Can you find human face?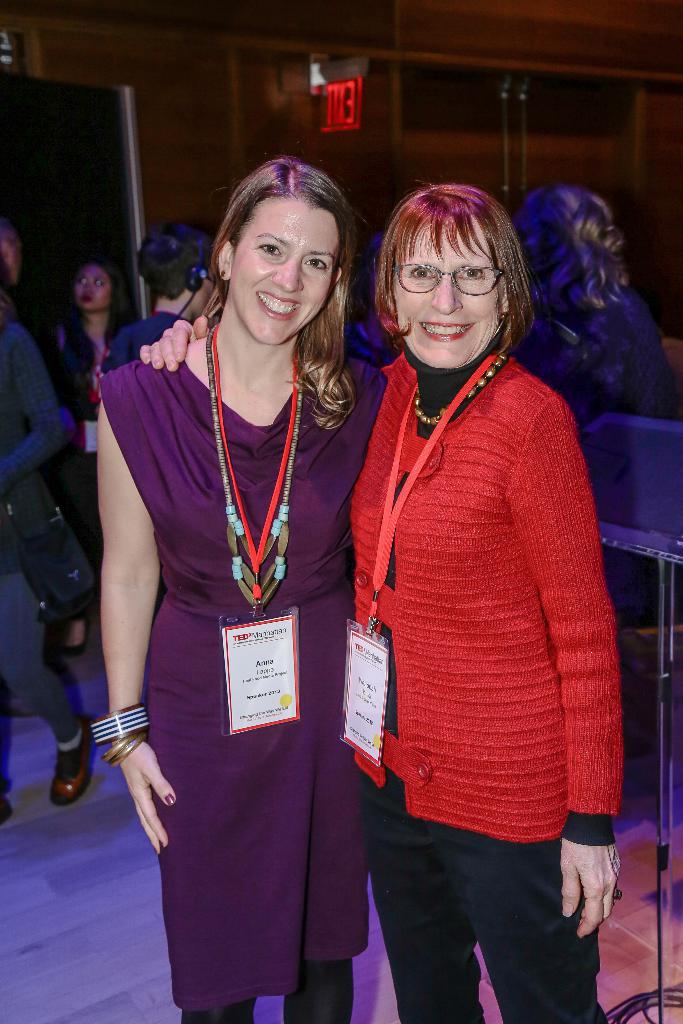
Yes, bounding box: select_region(234, 199, 342, 344).
